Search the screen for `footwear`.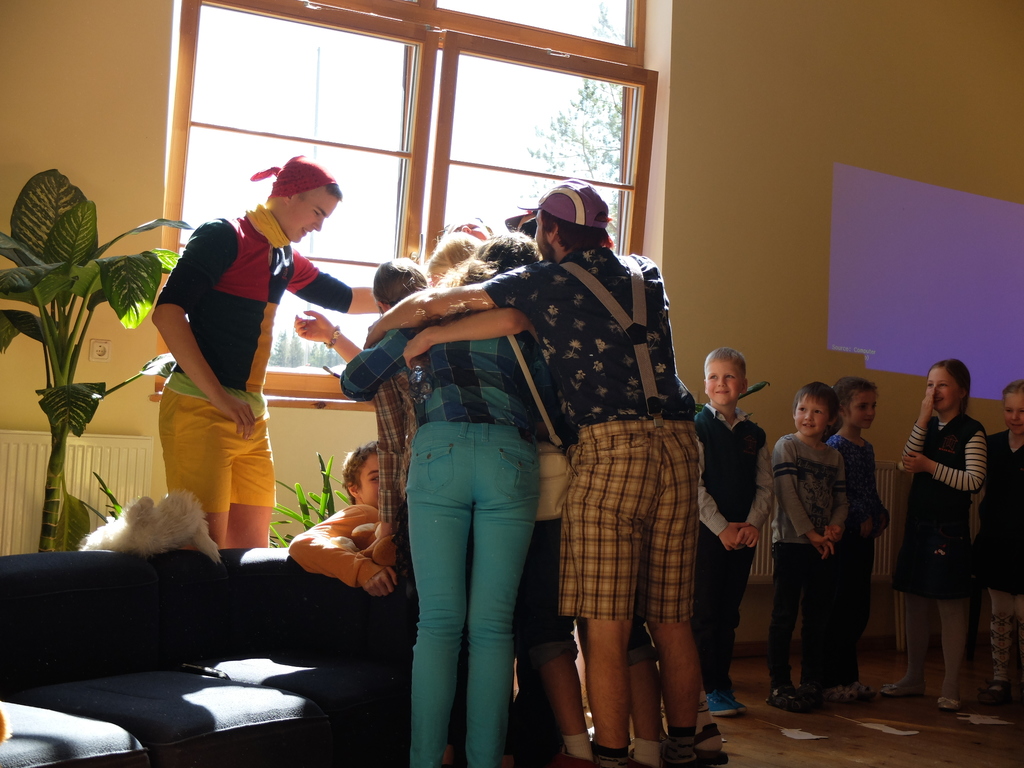
Found at {"left": 877, "top": 678, "right": 928, "bottom": 703}.
